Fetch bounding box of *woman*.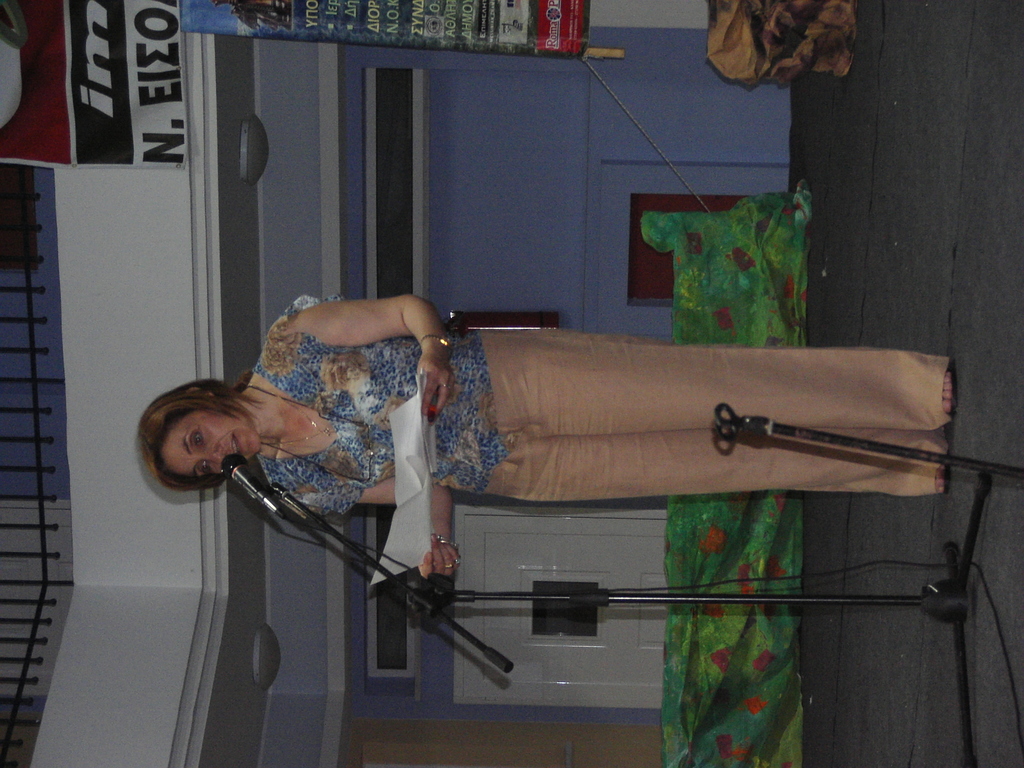
Bbox: select_region(138, 299, 952, 580).
